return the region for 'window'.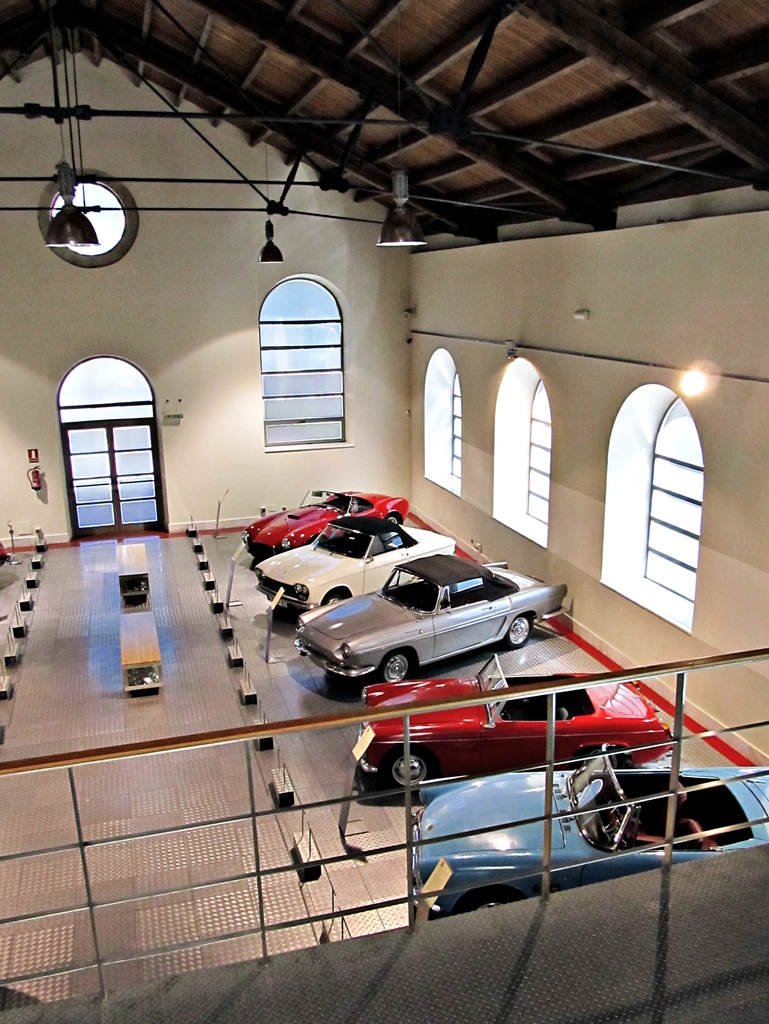
bbox=(243, 264, 361, 442).
